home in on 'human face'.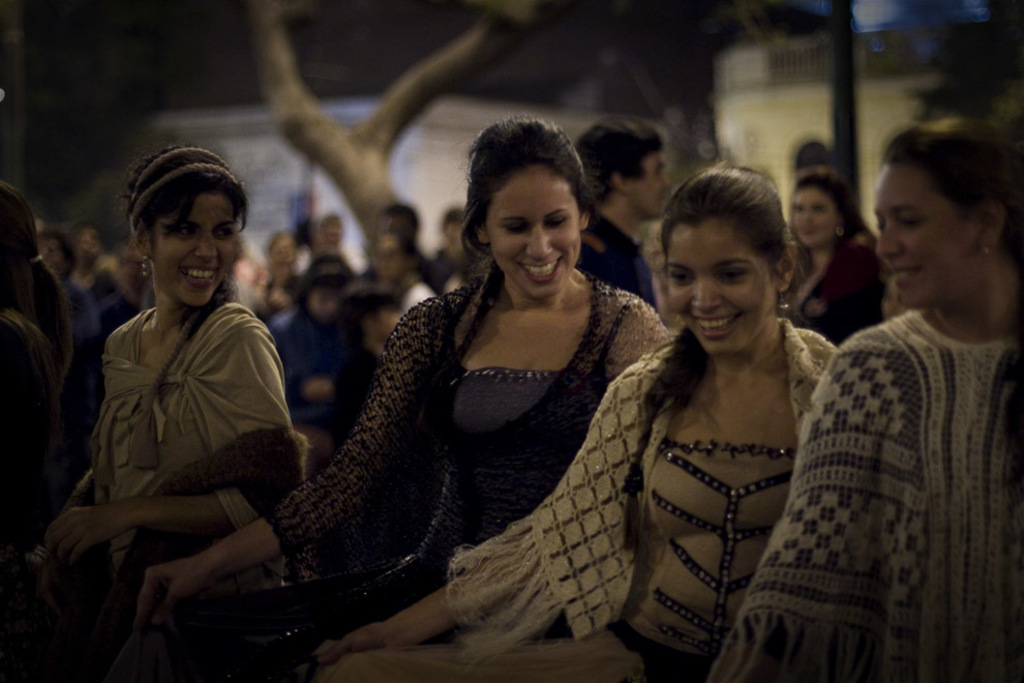
Homed in at l=876, t=164, r=977, b=309.
